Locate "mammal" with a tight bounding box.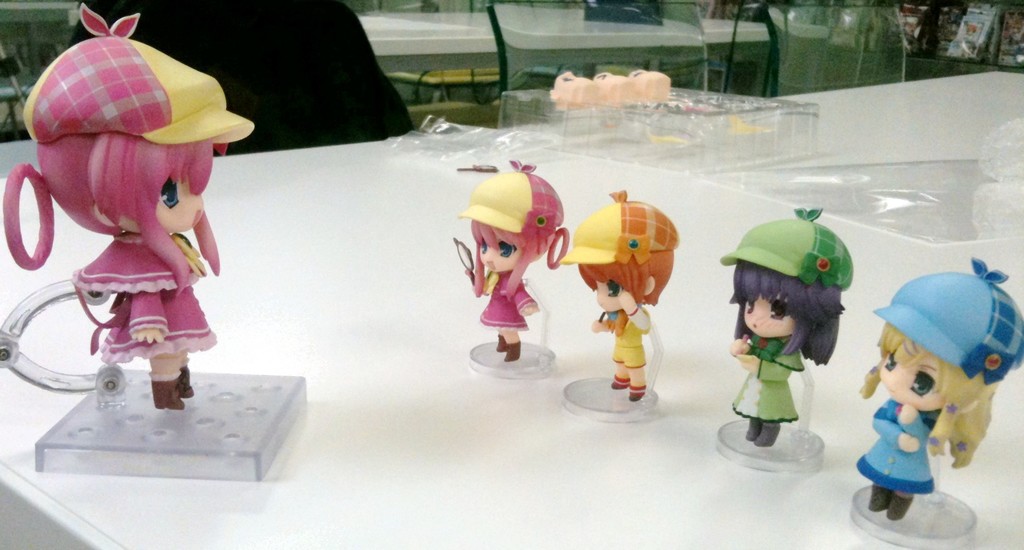
l=559, t=188, r=677, b=400.
